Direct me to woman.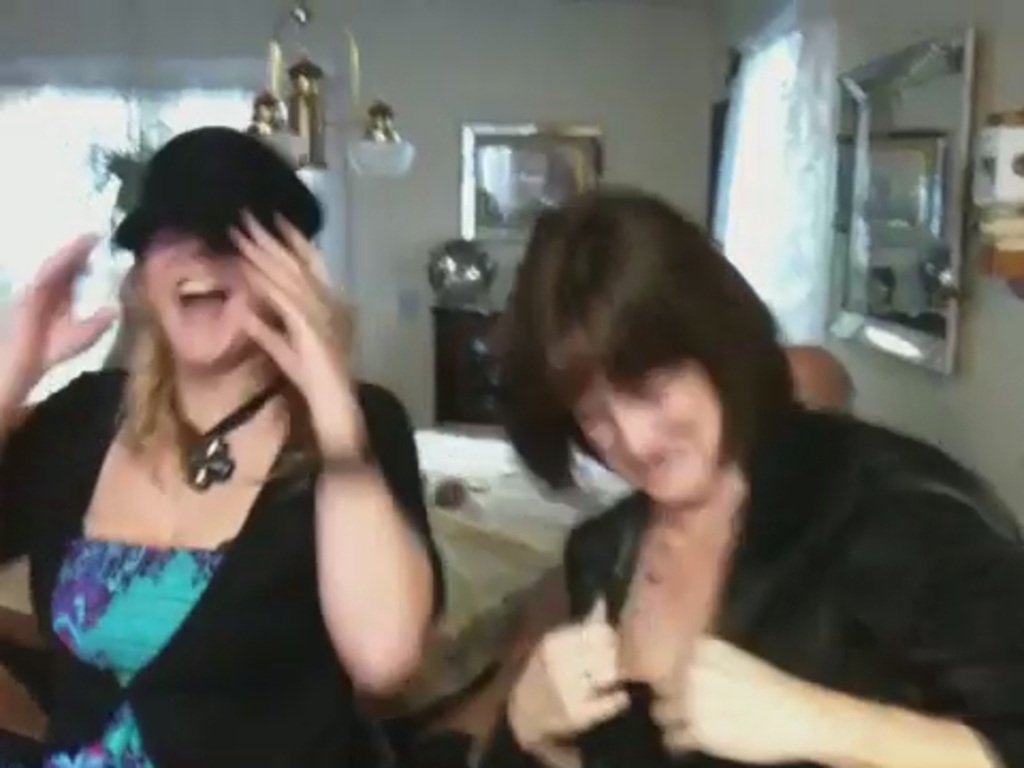
Direction: [x1=437, y1=186, x2=1022, y2=766].
